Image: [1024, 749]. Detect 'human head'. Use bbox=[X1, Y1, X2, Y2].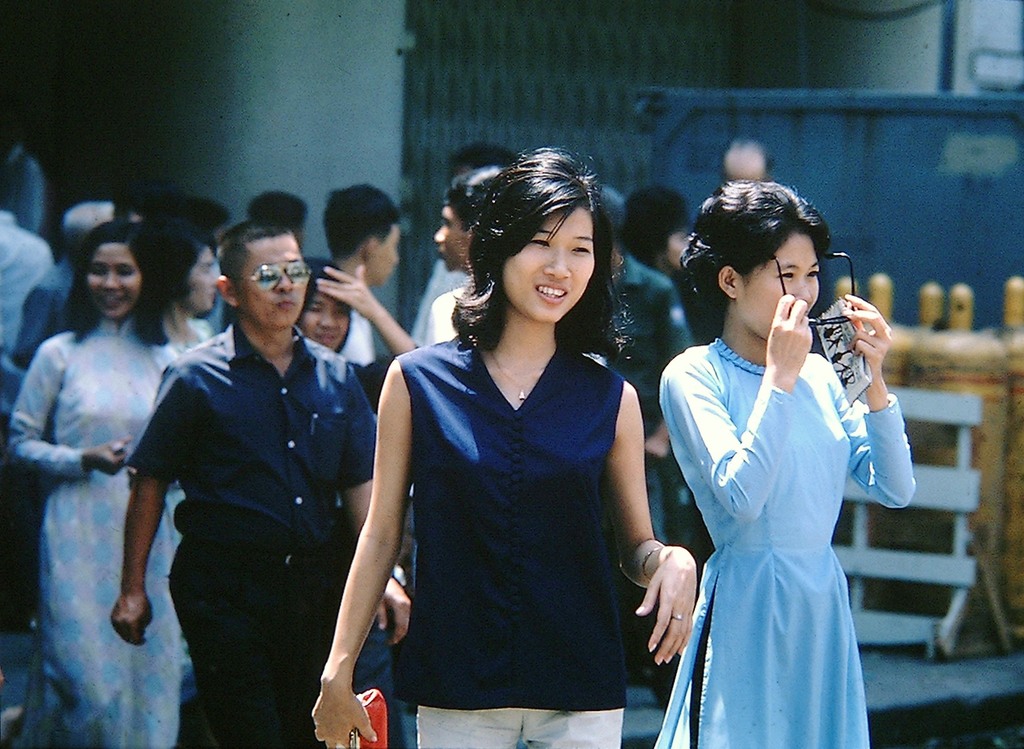
bbox=[141, 221, 218, 312].
